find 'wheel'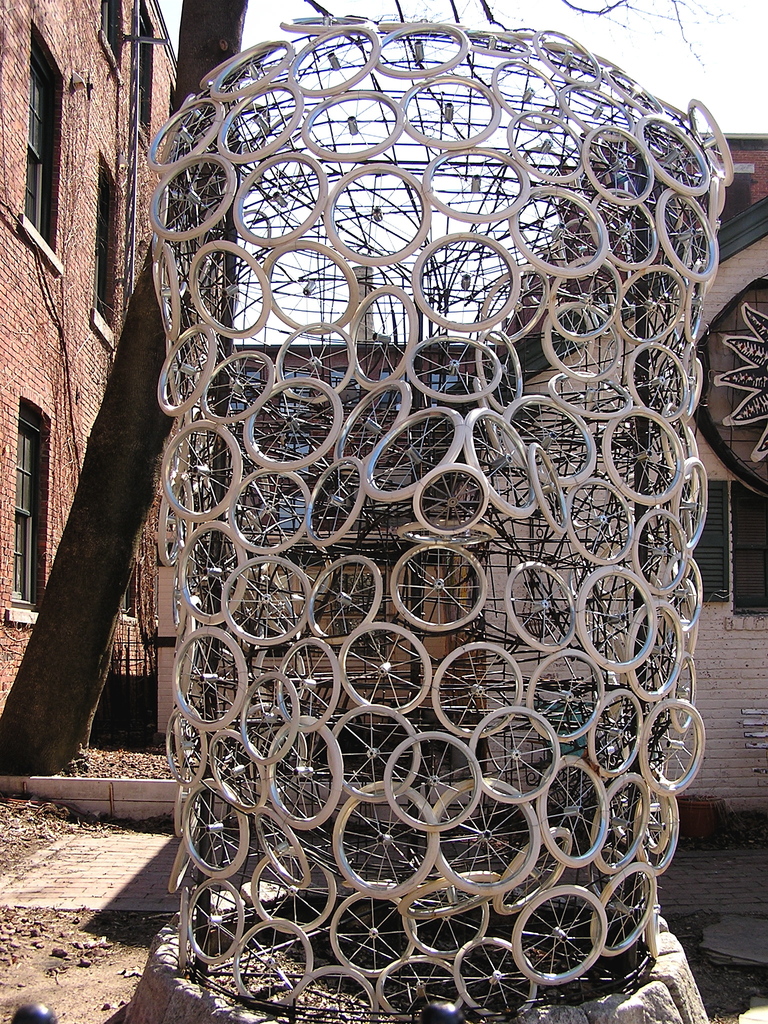
<bbox>384, 734, 485, 833</bbox>
